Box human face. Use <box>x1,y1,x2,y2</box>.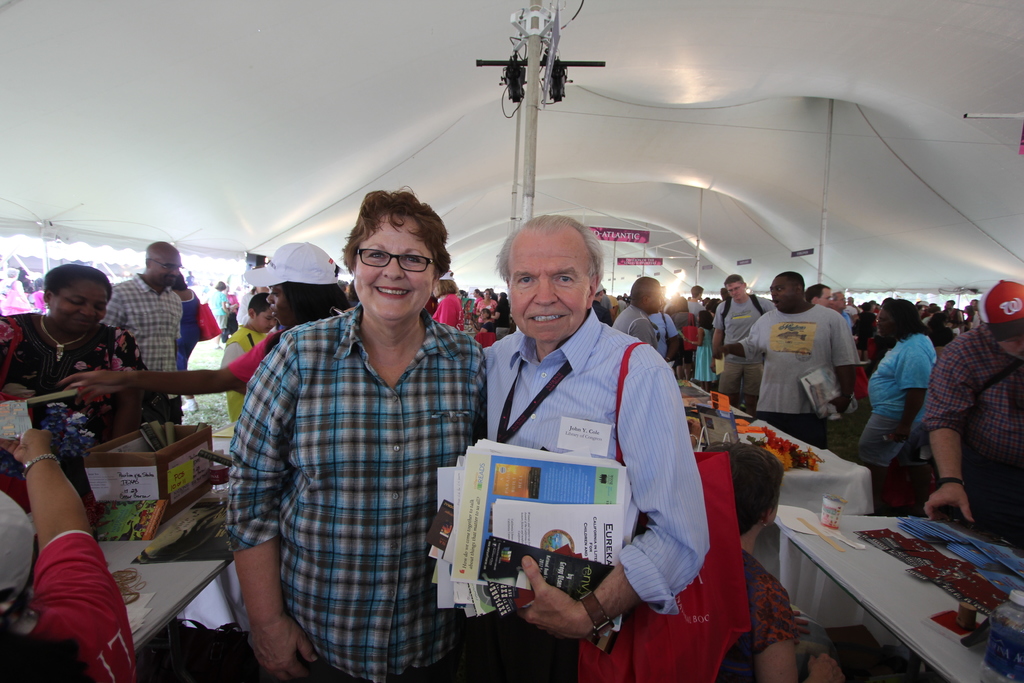
<box>255,308,275,333</box>.
